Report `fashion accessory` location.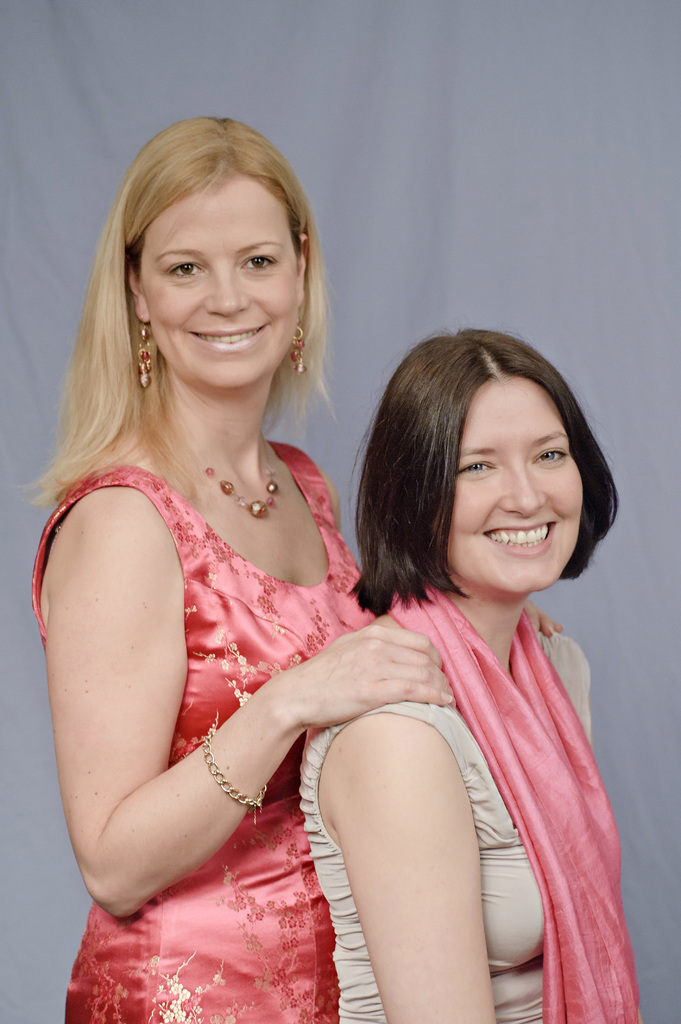
Report: 195,427,282,522.
